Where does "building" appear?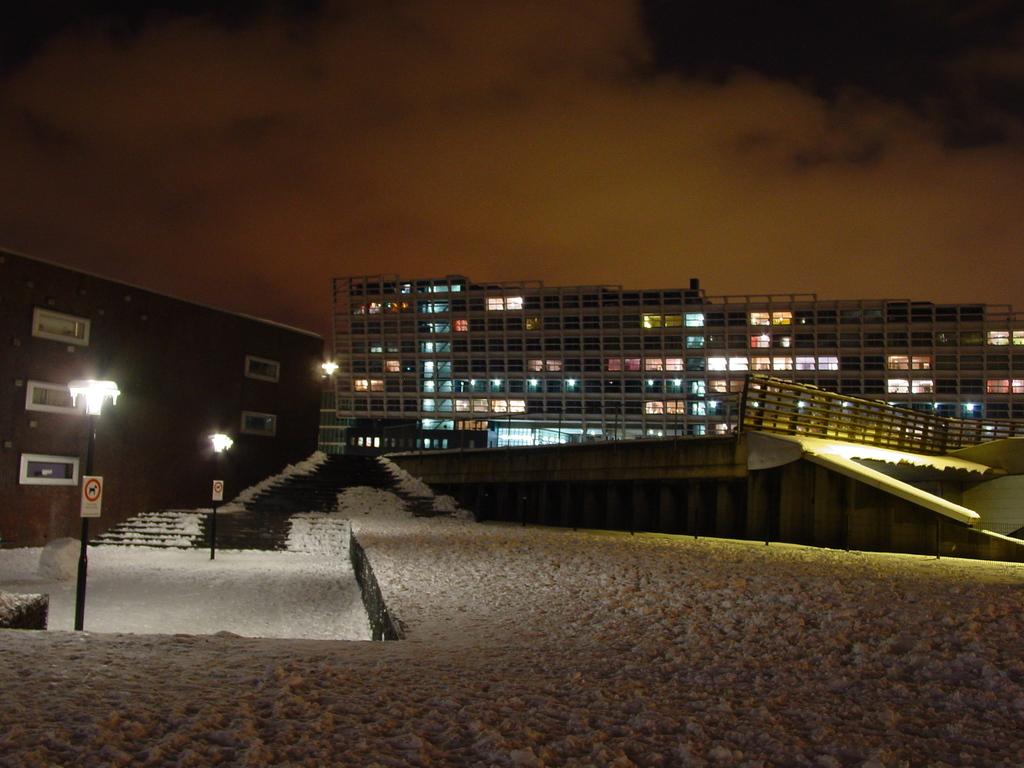
Appears at <bbox>0, 248, 324, 545</bbox>.
